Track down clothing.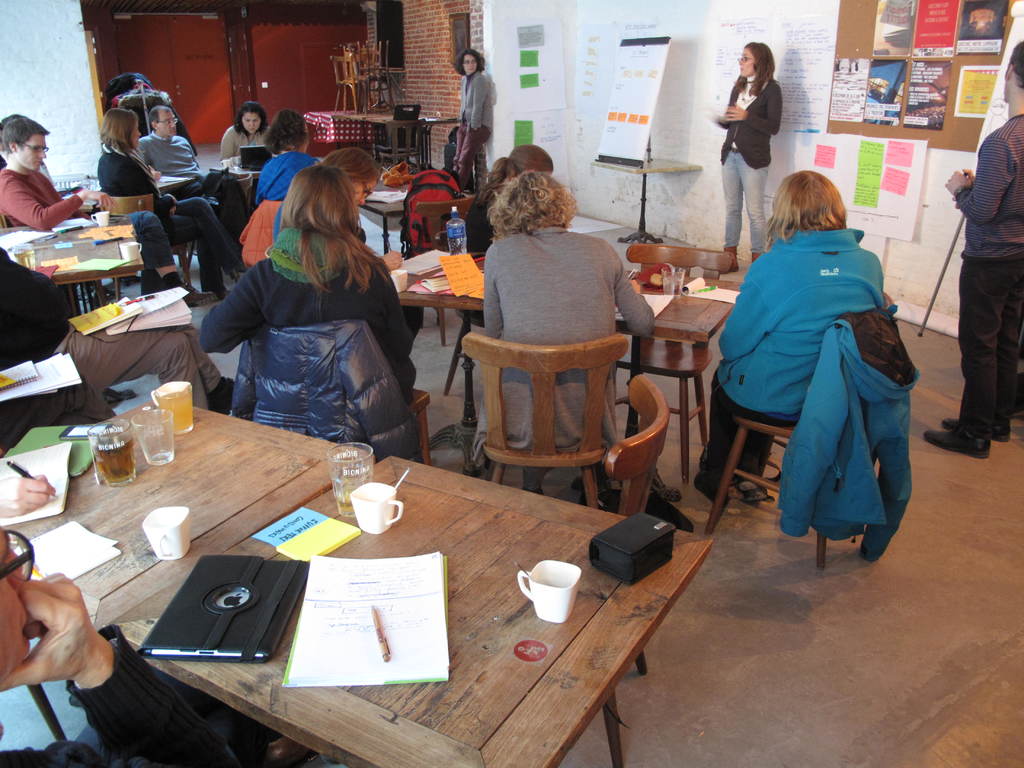
Tracked to rect(954, 113, 1023, 444).
